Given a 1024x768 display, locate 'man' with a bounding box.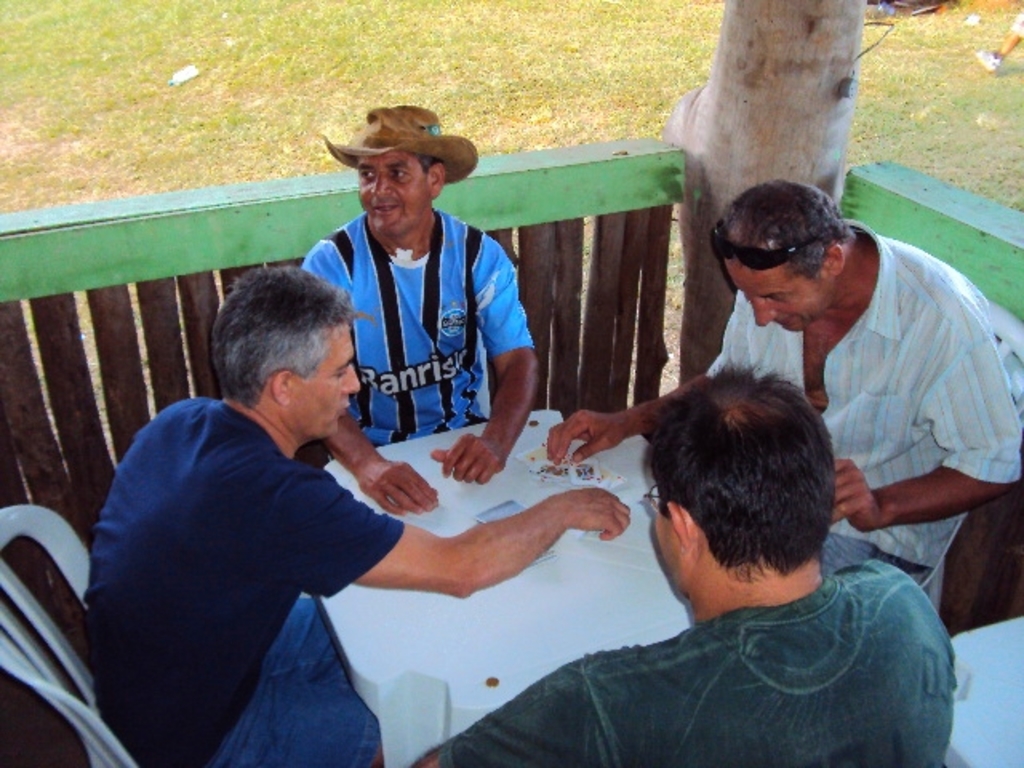
Located: bbox(410, 358, 958, 766).
